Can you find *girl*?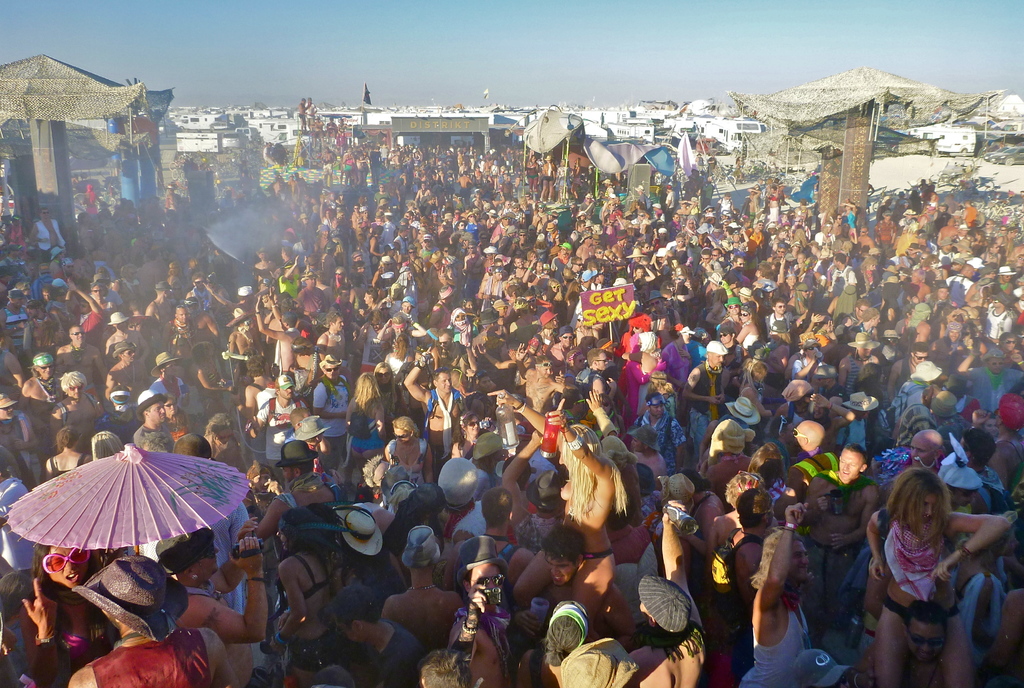
Yes, bounding box: region(269, 508, 338, 687).
